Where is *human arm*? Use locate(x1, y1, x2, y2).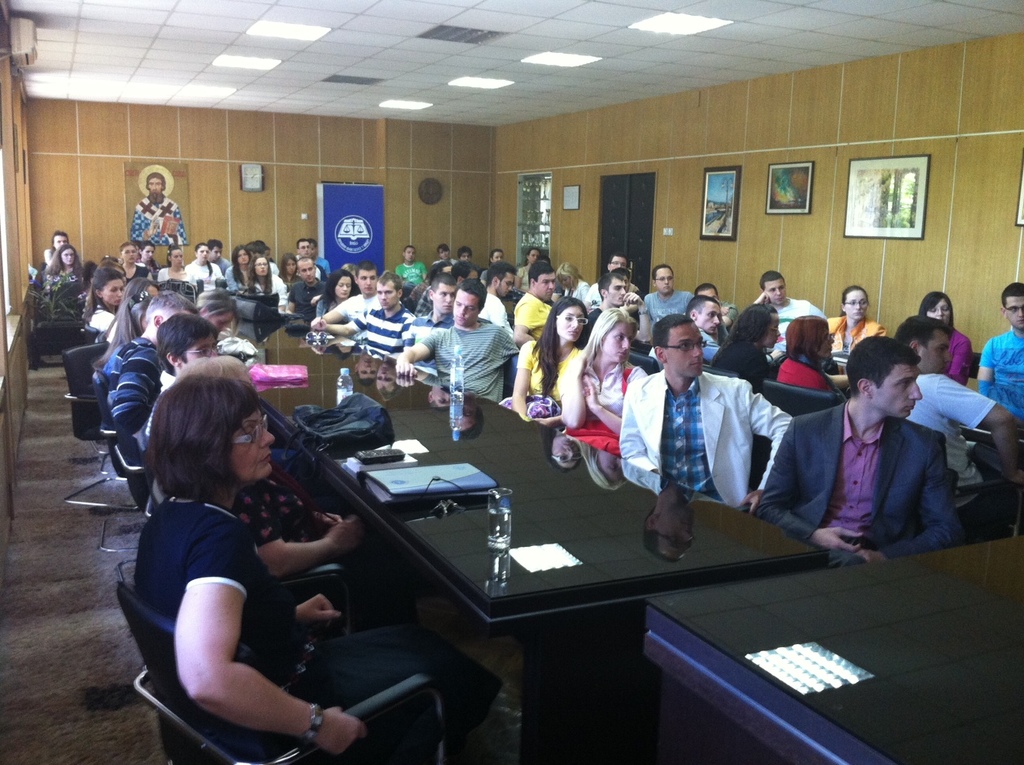
locate(583, 283, 597, 310).
